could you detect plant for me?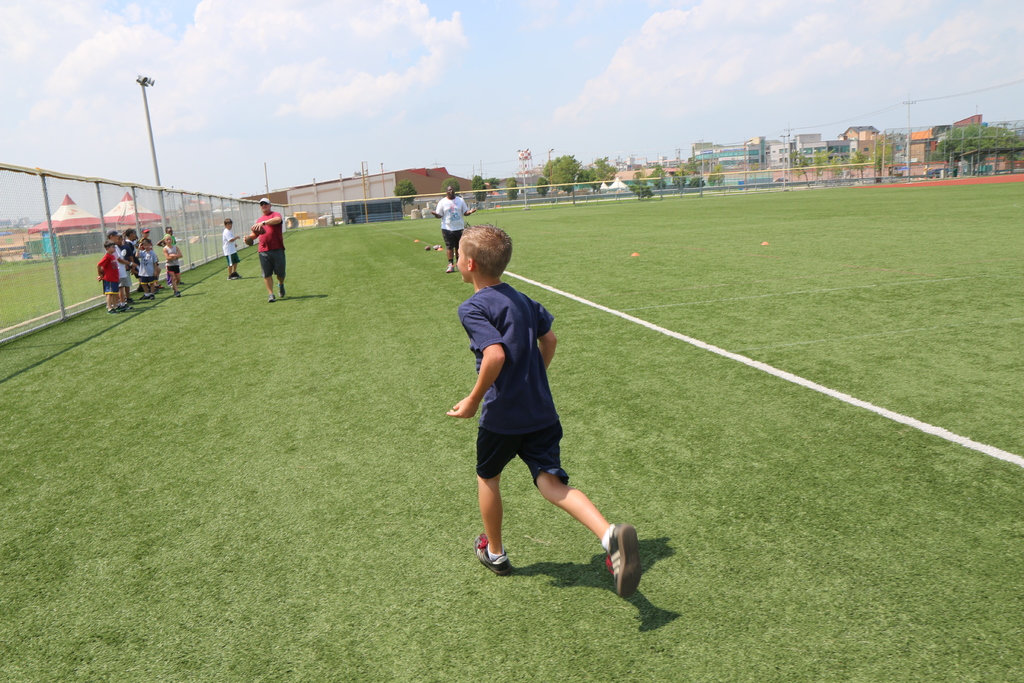
Detection result: (436, 176, 461, 199).
